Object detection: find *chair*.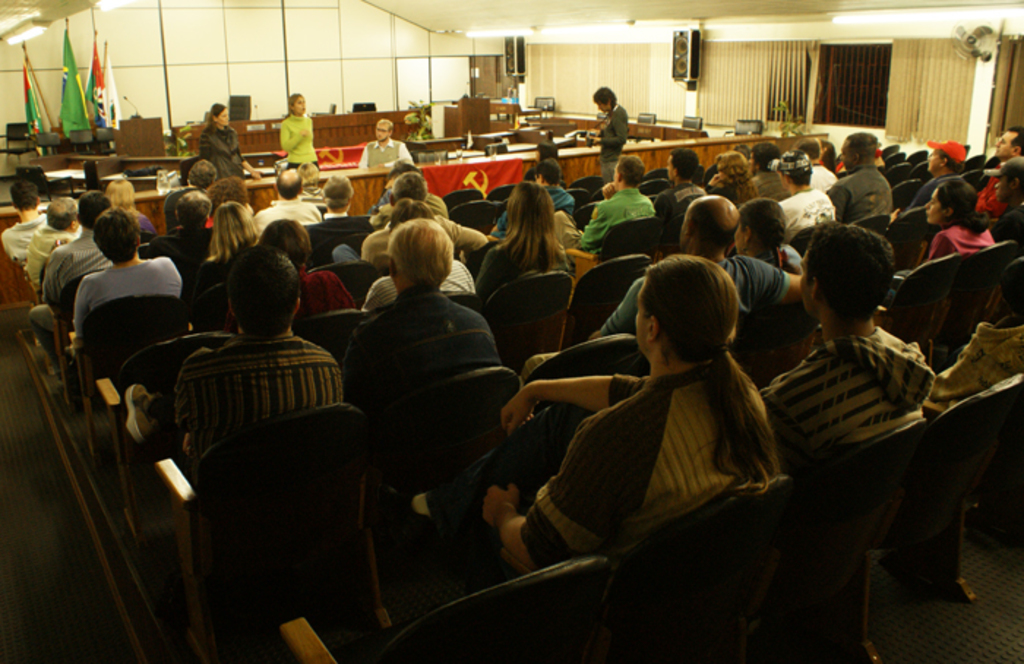
left=892, top=178, right=914, bottom=202.
